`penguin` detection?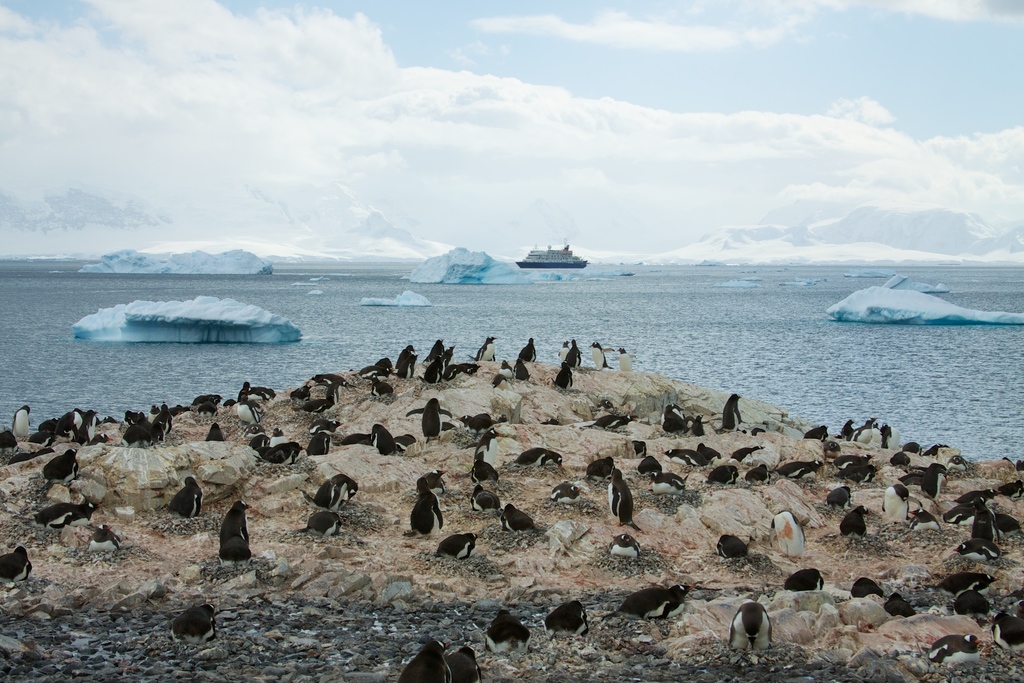
[x1=548, y1=477, x2=582, y2=505]
